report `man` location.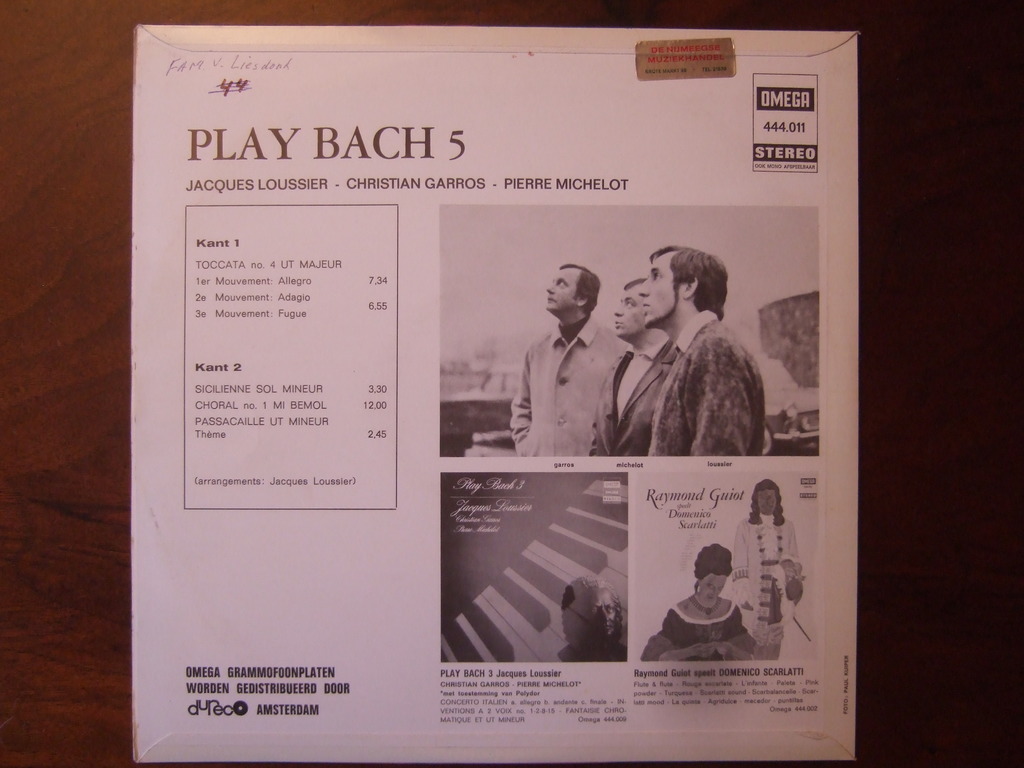
Report: x1=733, y1=474, x2=804, y2=663.
